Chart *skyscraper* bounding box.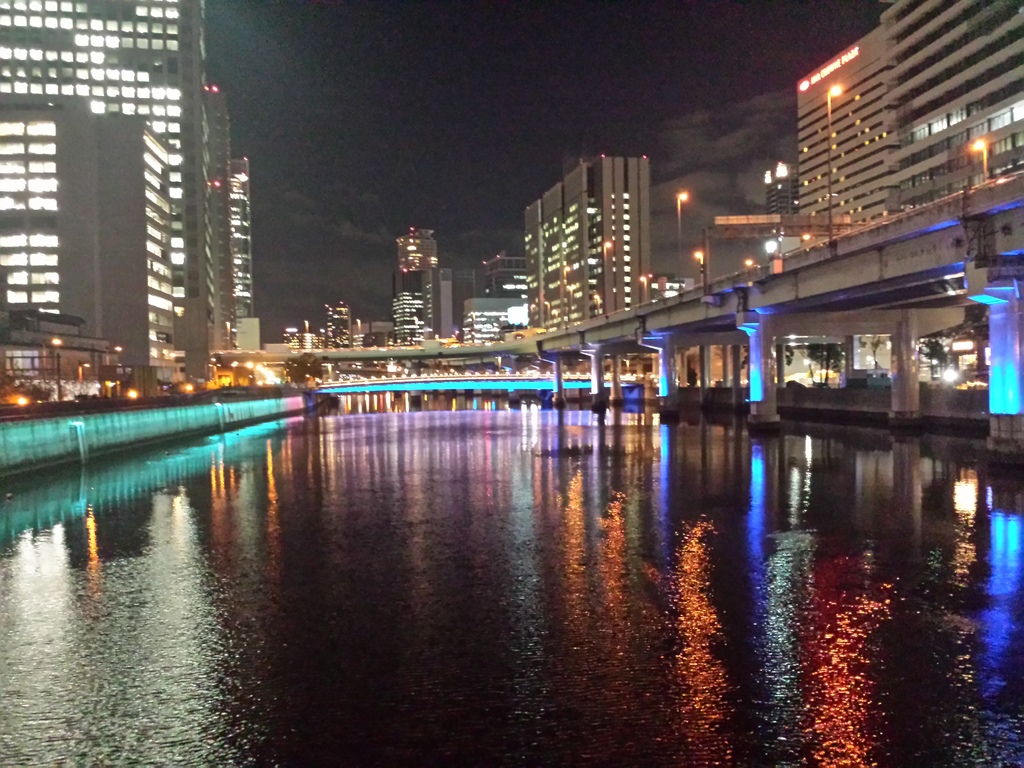
Charted: [x1=521, y1=156, x2=641, y2=321].
